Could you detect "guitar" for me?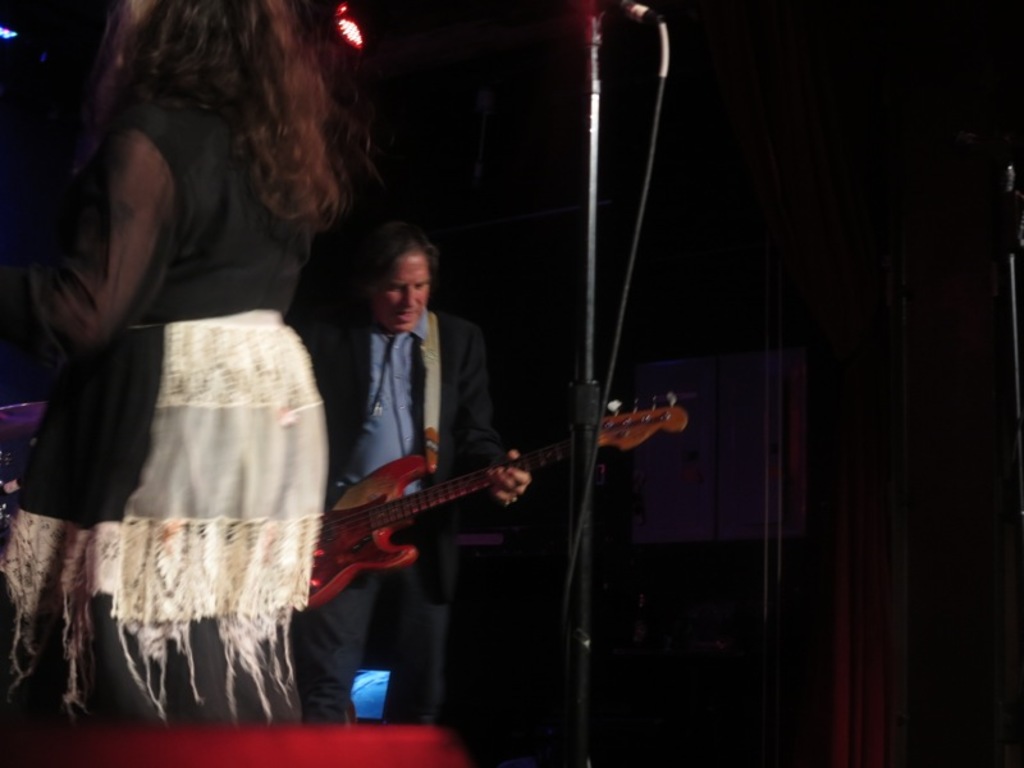
Detection result: box=[303, 387, 695, 608].
